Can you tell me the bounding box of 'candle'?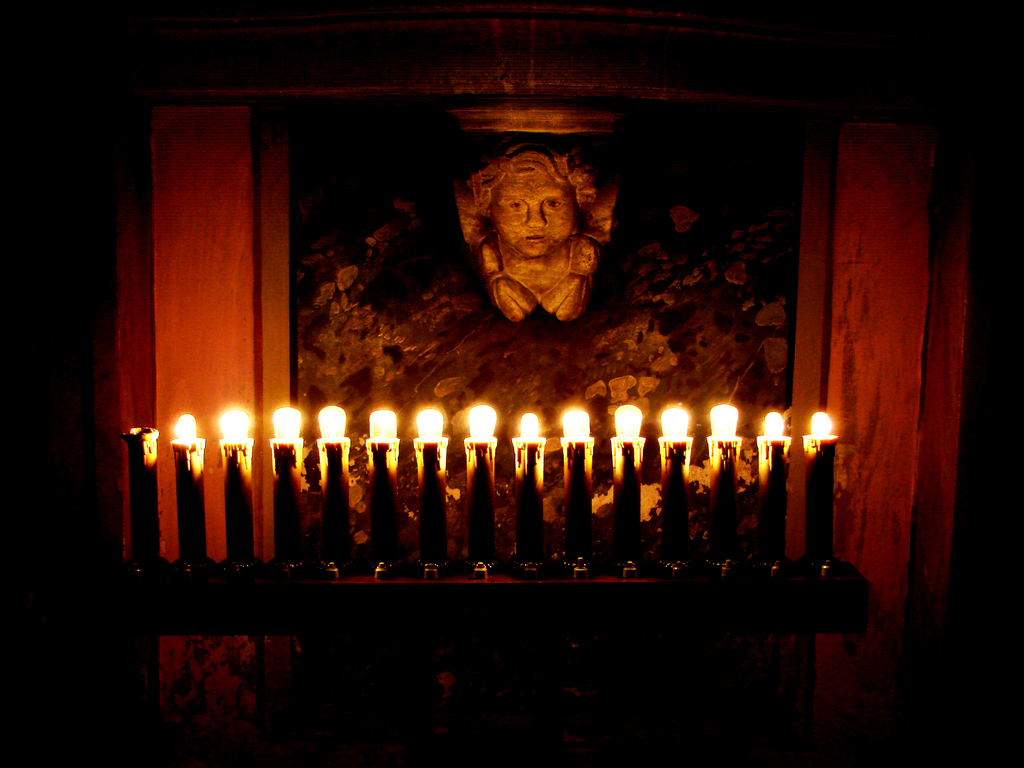
box(177, 410, 209, 561).
